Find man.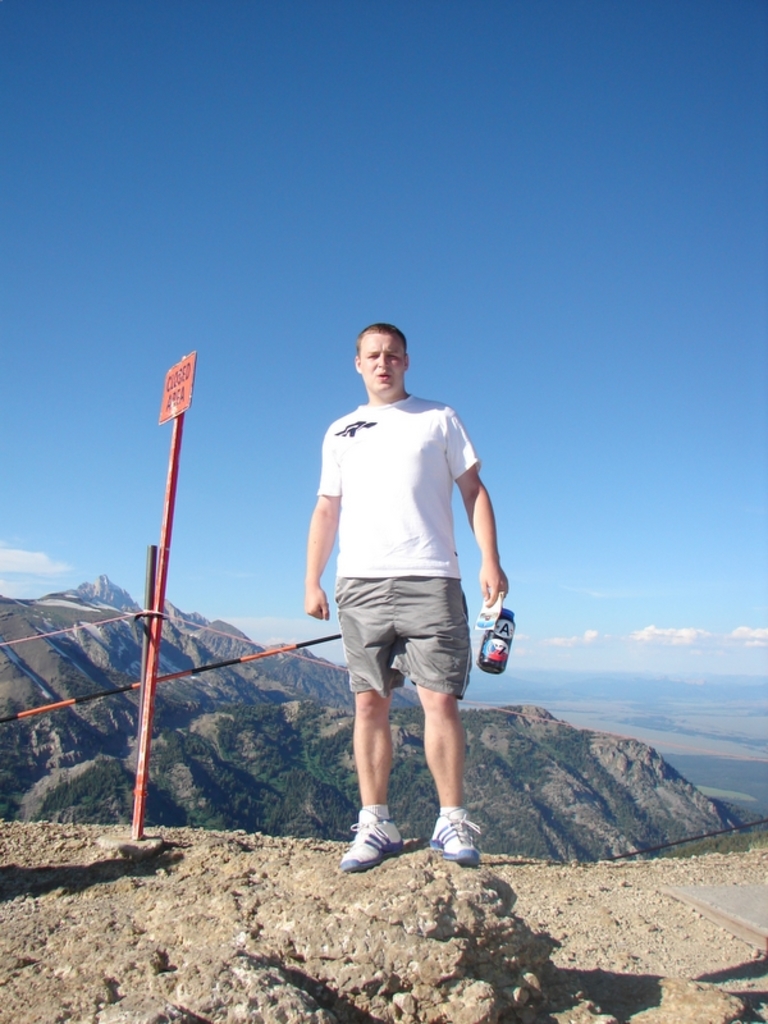
bbox=[305, 328, 499, 856].
